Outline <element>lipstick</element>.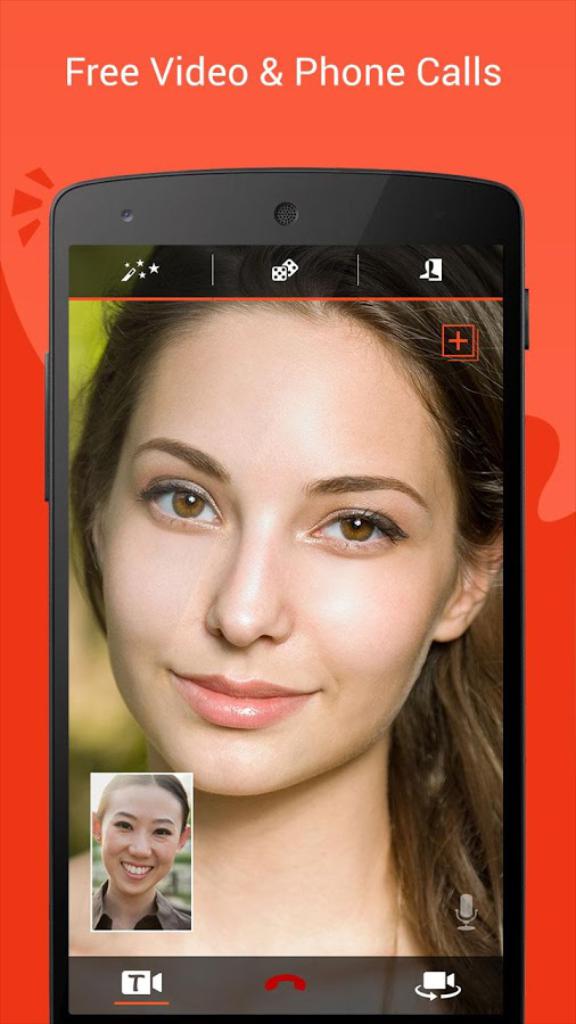
Outline: 117,856,158,883.
